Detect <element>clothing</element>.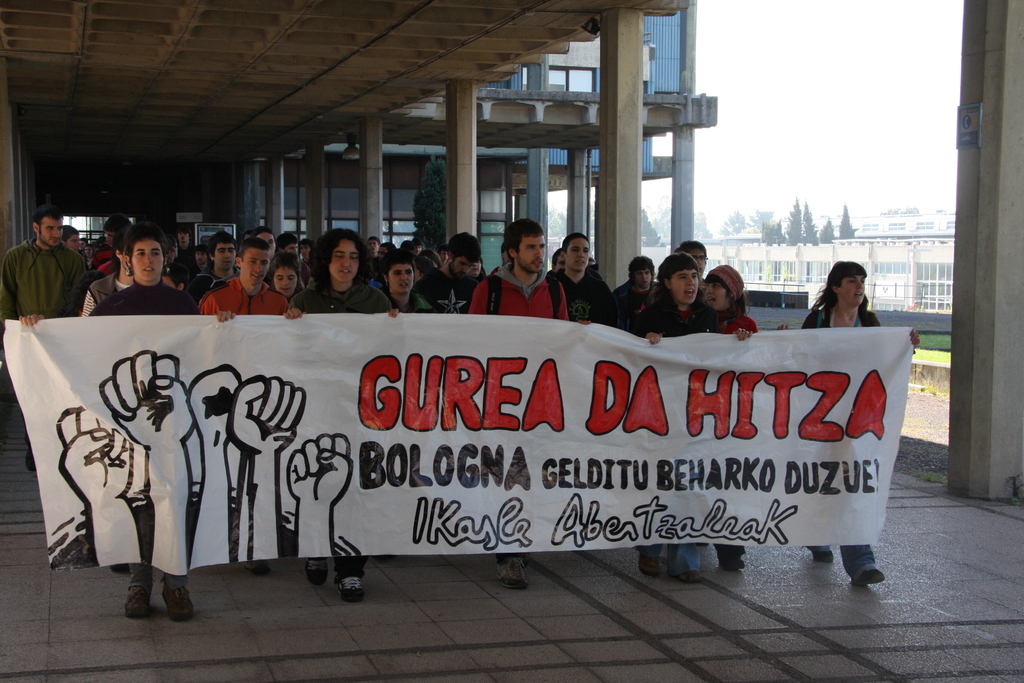
Detected at 716, 308, 757, 553.
